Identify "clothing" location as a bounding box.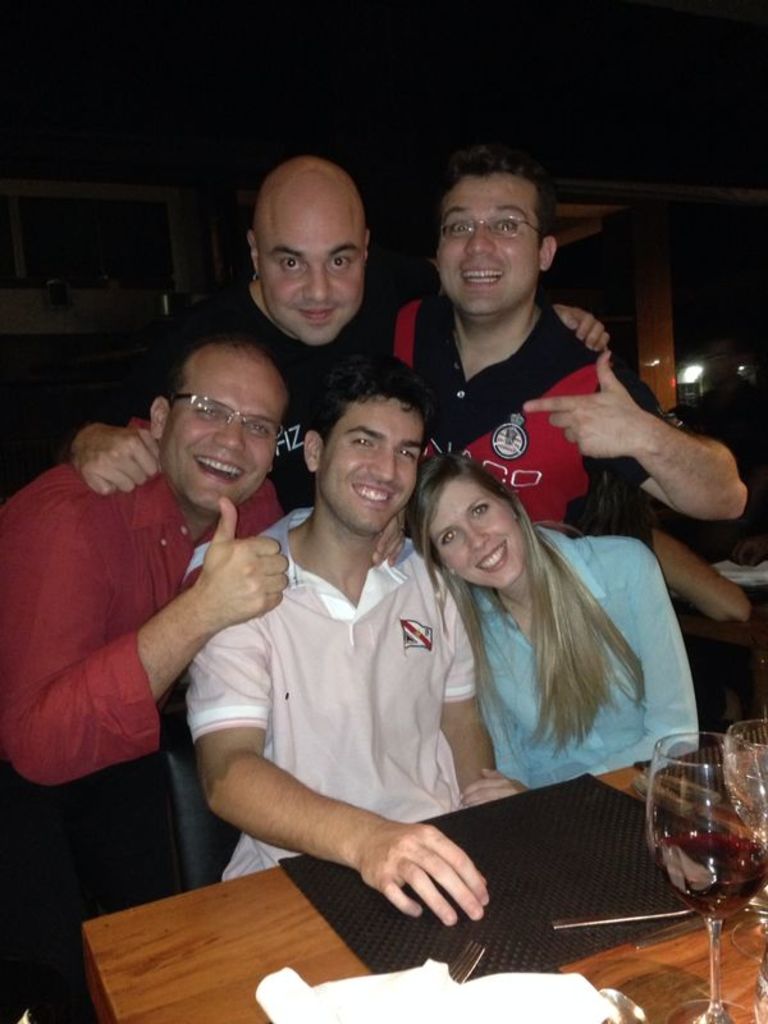
bbox=(379, 289, 657, 539).
